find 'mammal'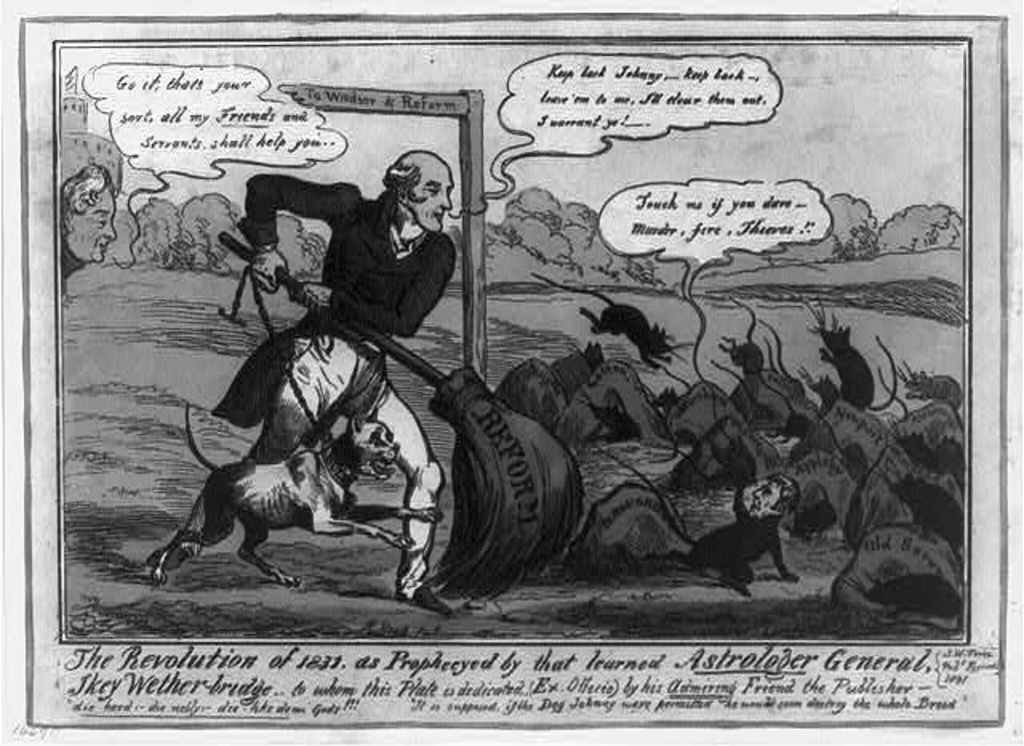
<box>534,269,677,373</box>
